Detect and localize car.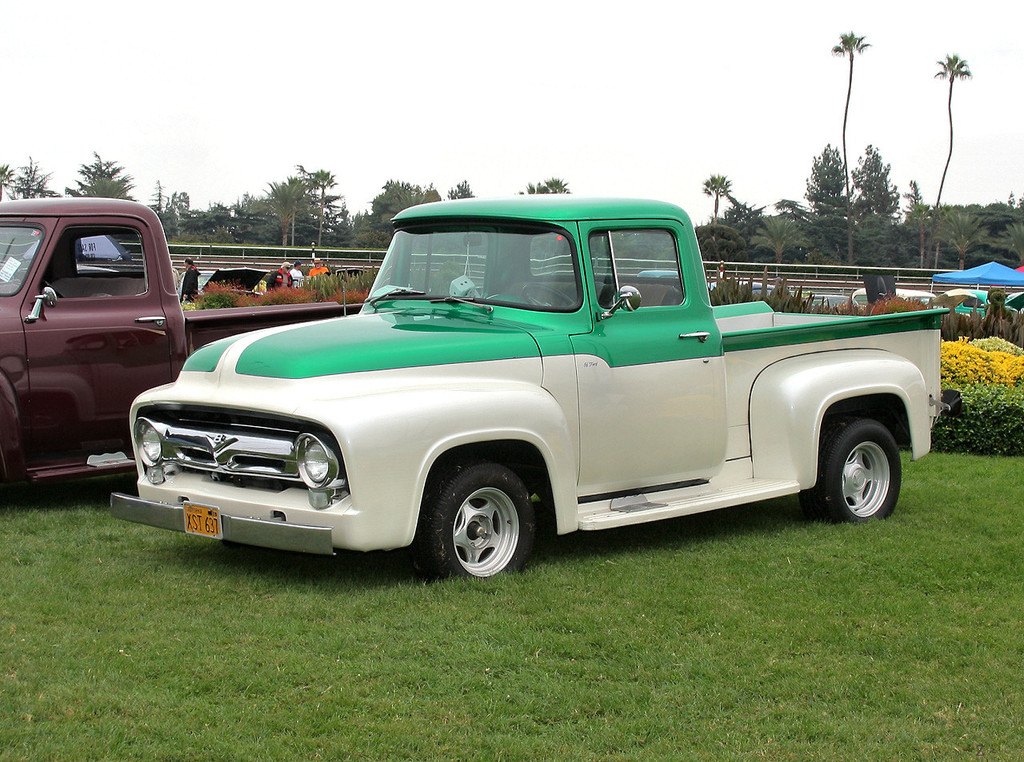
Localized at x1=953, y1=289, x2=1023, y2=317.
